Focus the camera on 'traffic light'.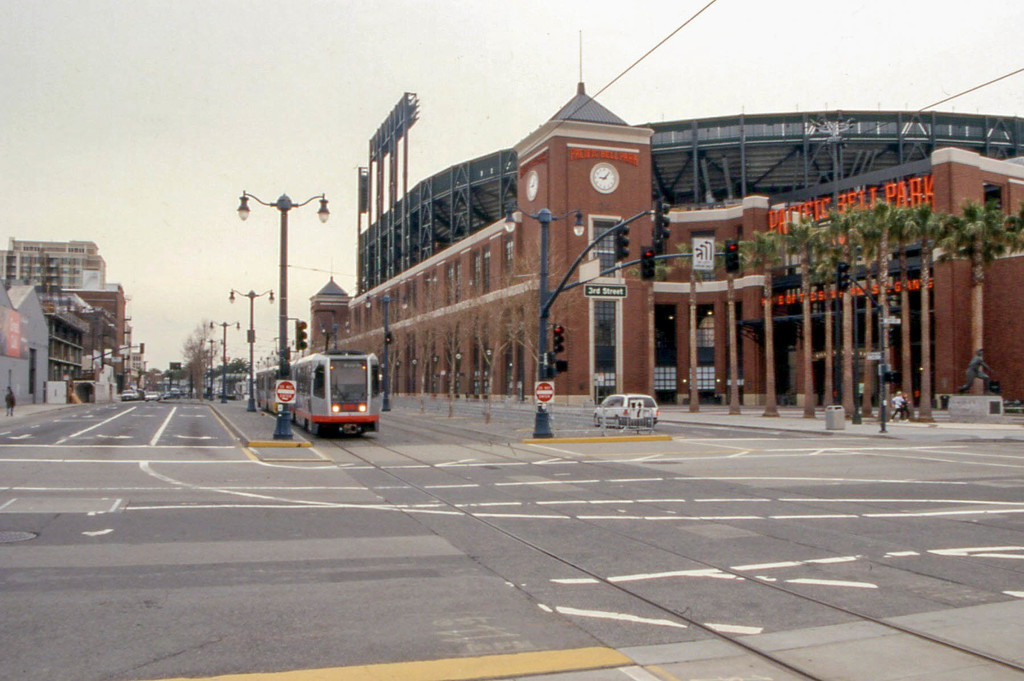
Focus region: (279, 346, 288, 358).
